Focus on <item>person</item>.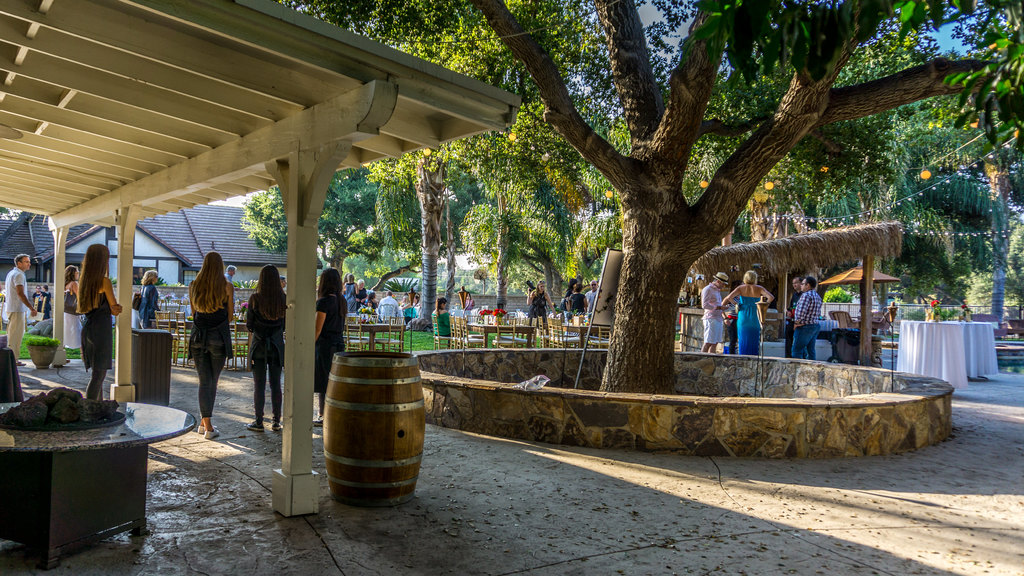
Focused at 456,284,473,305.
